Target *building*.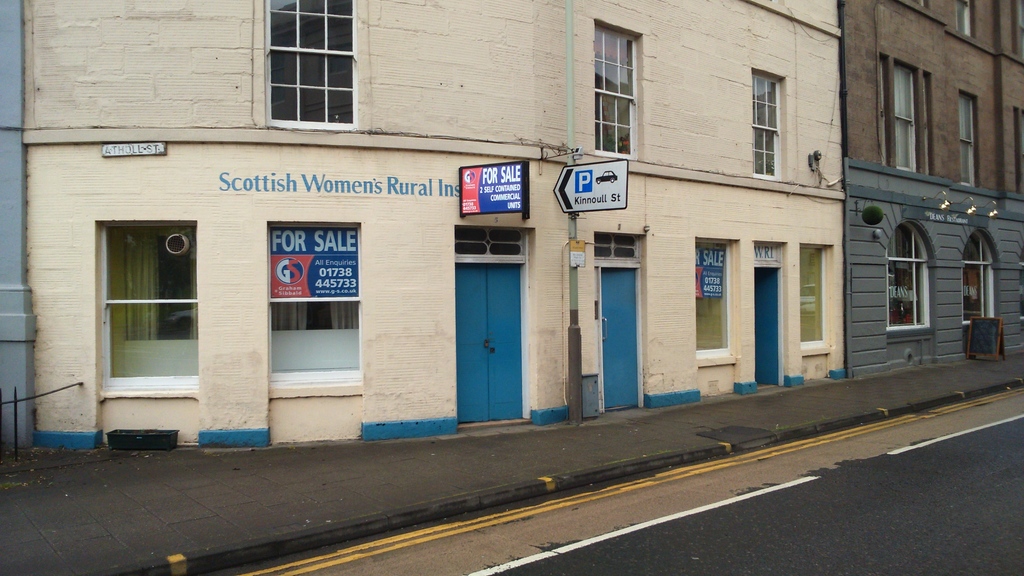
Target region: detection(836, 0, 1023, 375).
